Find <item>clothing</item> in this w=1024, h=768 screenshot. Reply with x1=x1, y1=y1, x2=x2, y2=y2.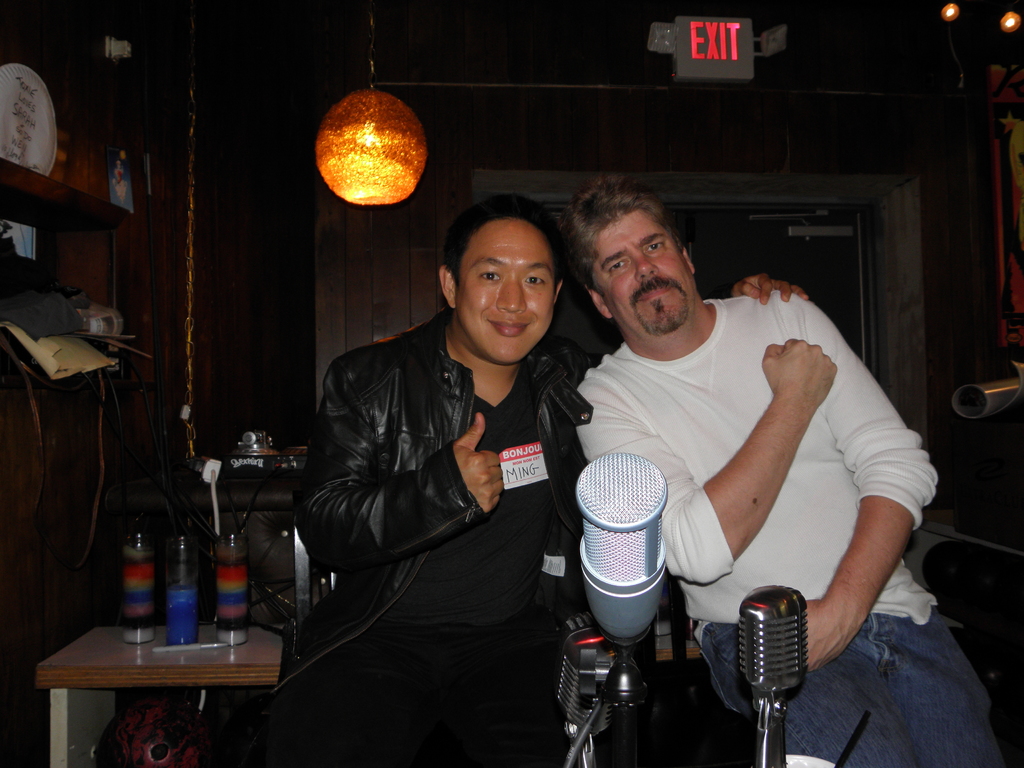
x1=579, y1=261, x2=924, y2=710.
